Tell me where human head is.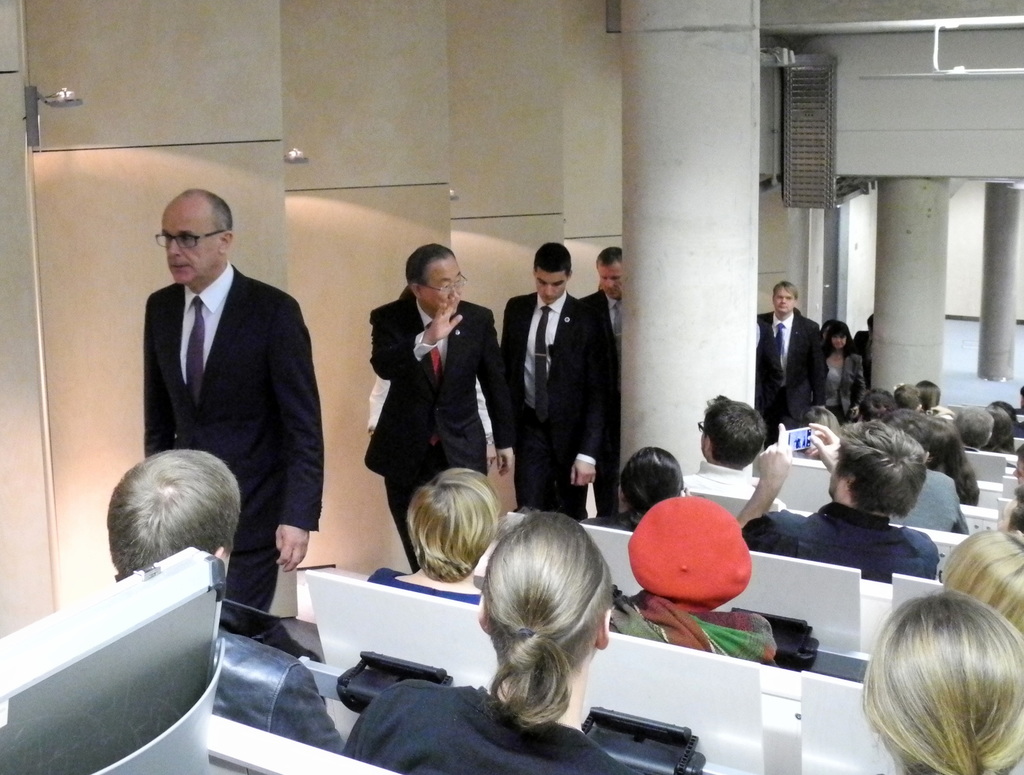
human head is at <region>102, 447, 246, 580</region>.
